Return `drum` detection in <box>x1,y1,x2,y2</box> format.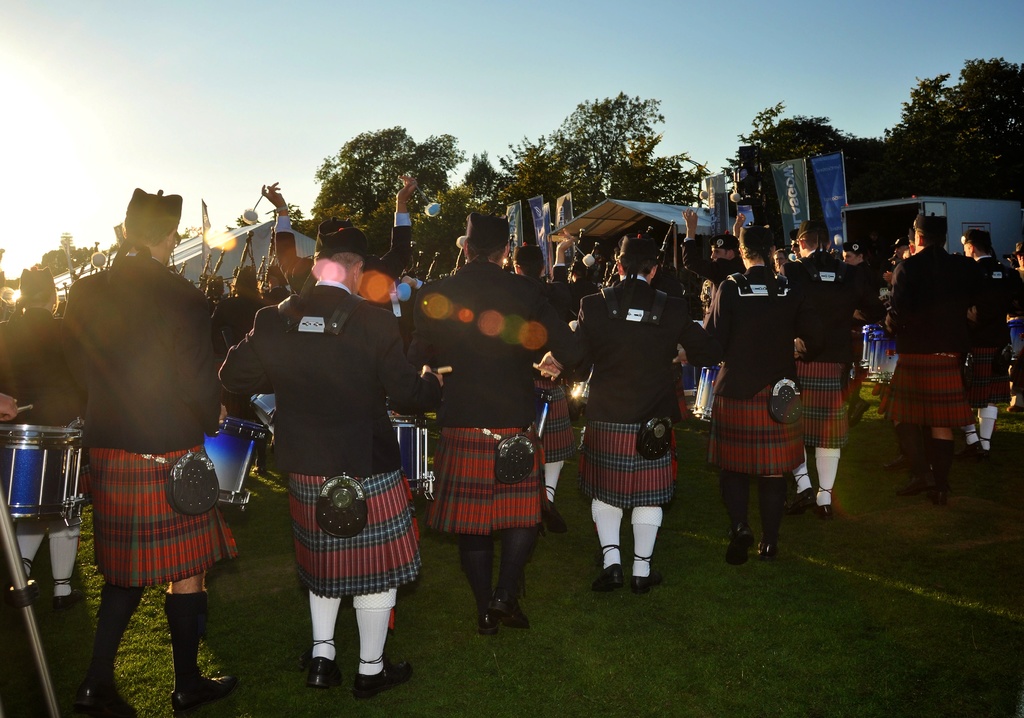
<box>249,392,277,438</box>.
